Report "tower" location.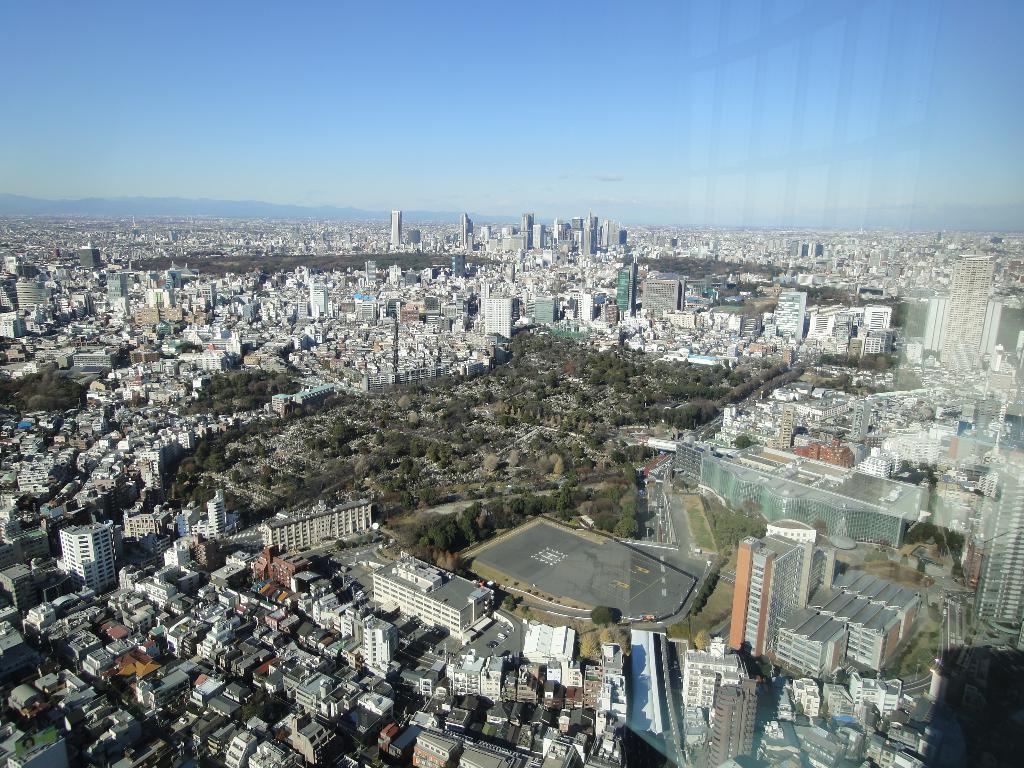
Report: box=[362, 617, 401, 682].
